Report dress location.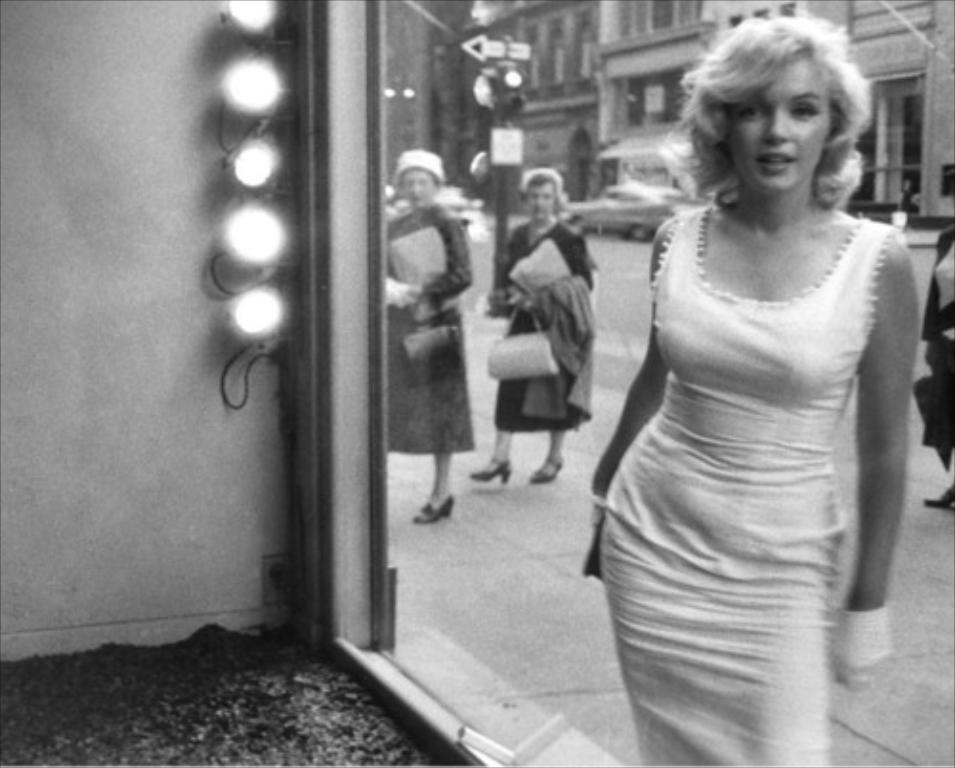
Report: <box>491,220,596,430</box>.
